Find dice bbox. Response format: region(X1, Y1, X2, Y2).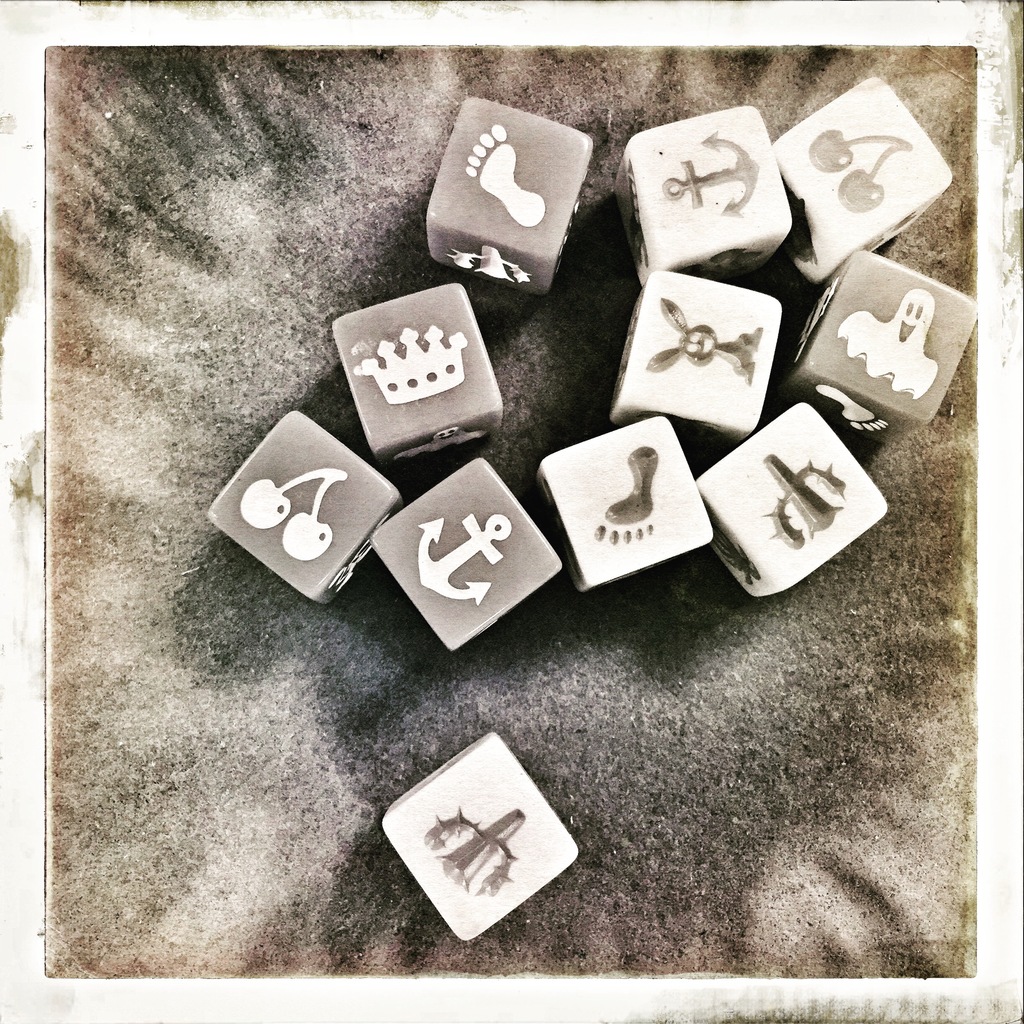
region(532, 414, 716, 603).
